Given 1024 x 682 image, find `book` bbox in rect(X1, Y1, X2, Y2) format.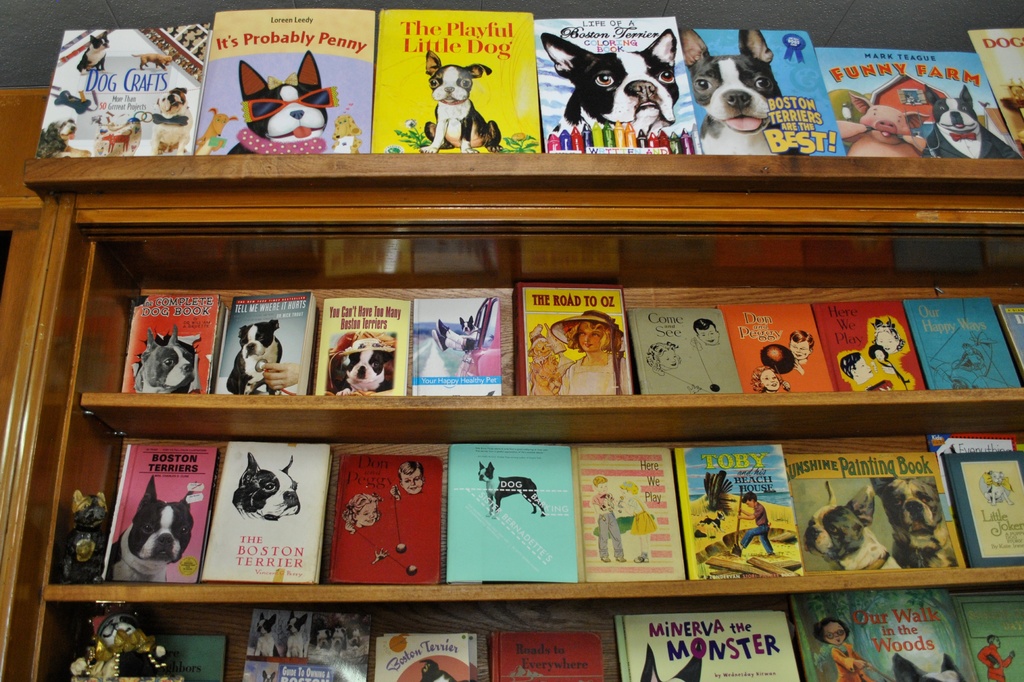
rect(947, 450, 1023, 567).
